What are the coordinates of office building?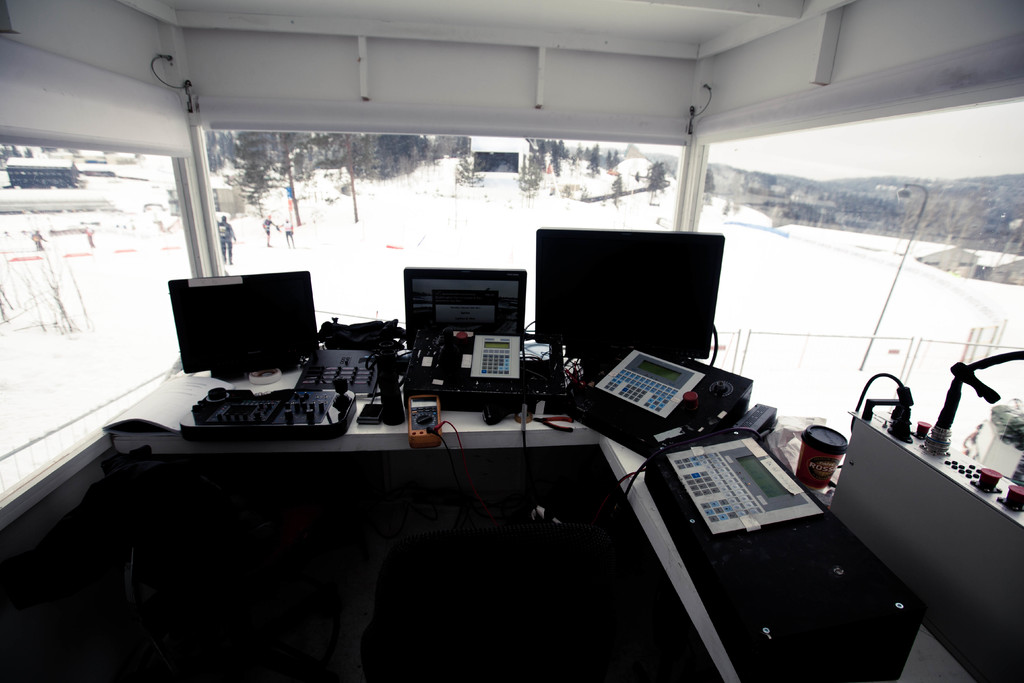
0 0 1023 682.
